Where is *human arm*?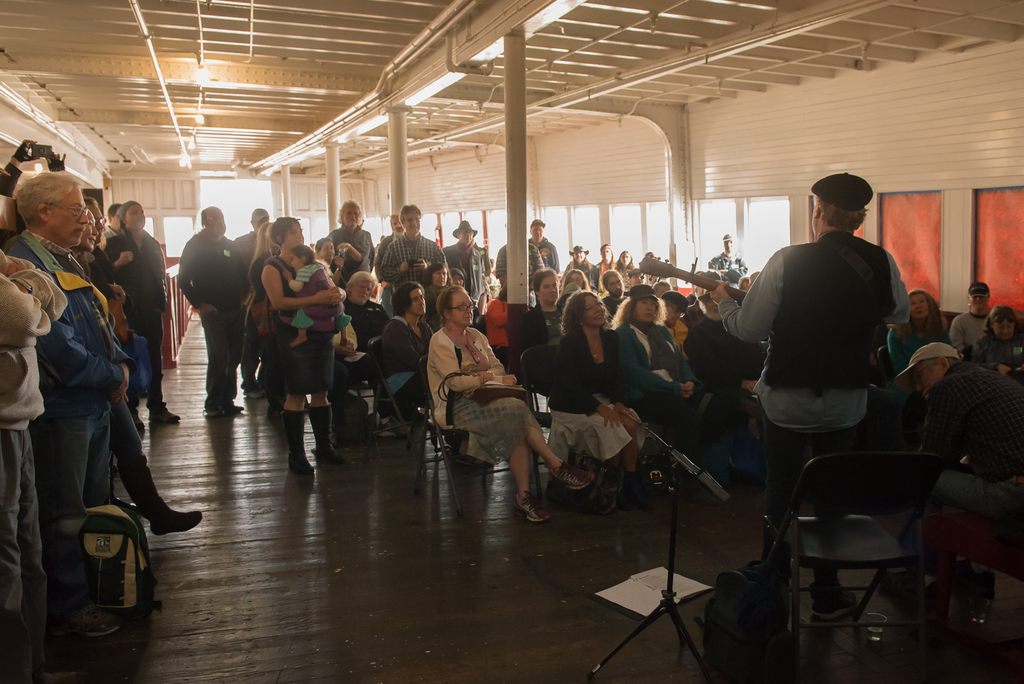
bbox=(261, 256, 339, 294).
